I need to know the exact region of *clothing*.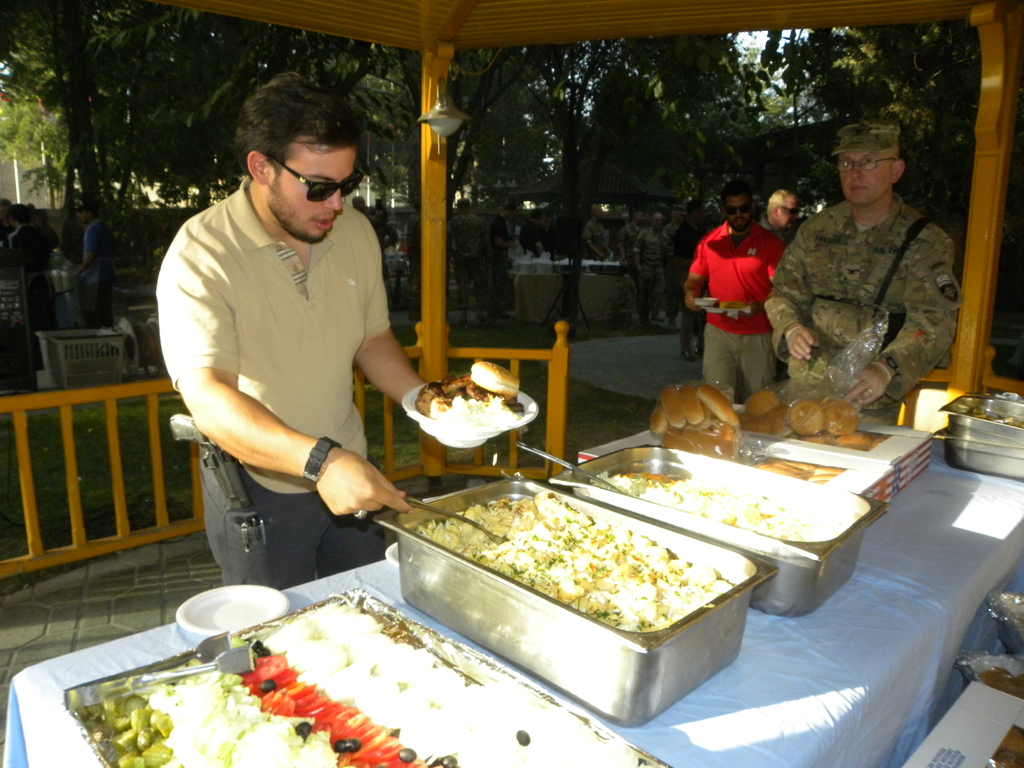
Region: detection(8, 221, 60, 362).
